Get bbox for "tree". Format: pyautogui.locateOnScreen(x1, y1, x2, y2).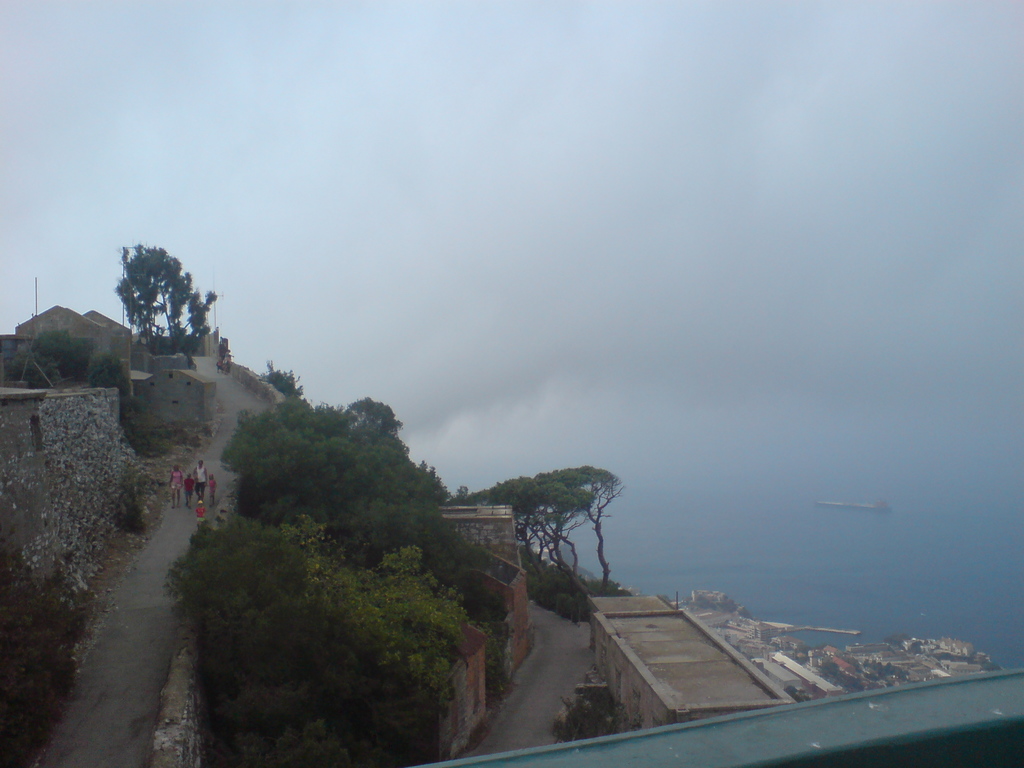
pyautogui.locateOnScreen(477, 447, 643, 627).
